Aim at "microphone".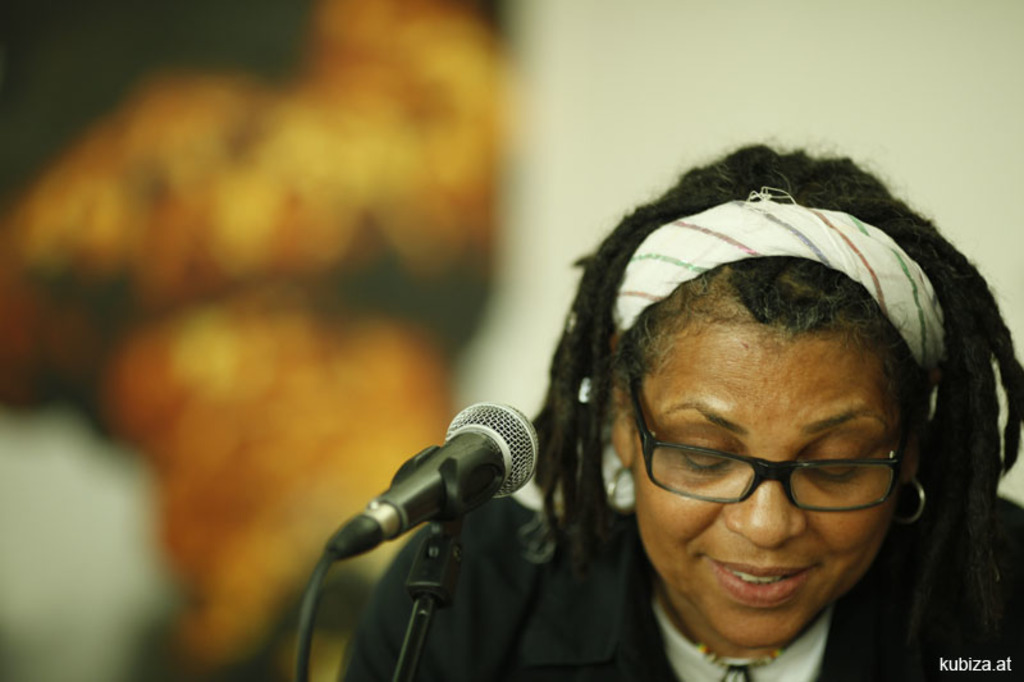
Aimed at 317, 398, 543, 560.
